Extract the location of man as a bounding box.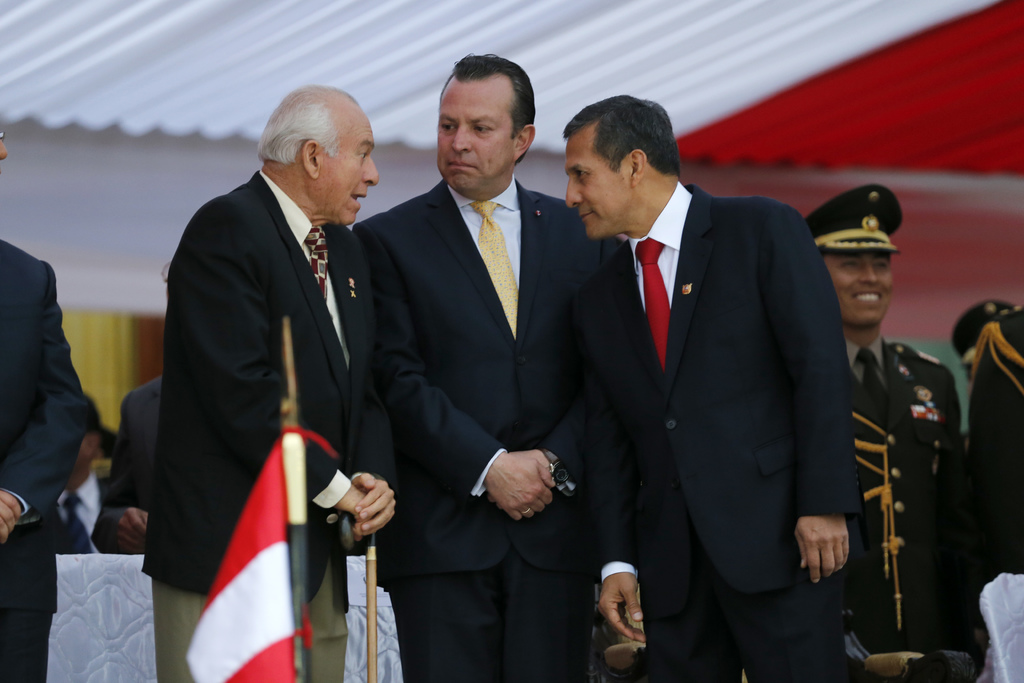
[550, 88, 867, 679].
